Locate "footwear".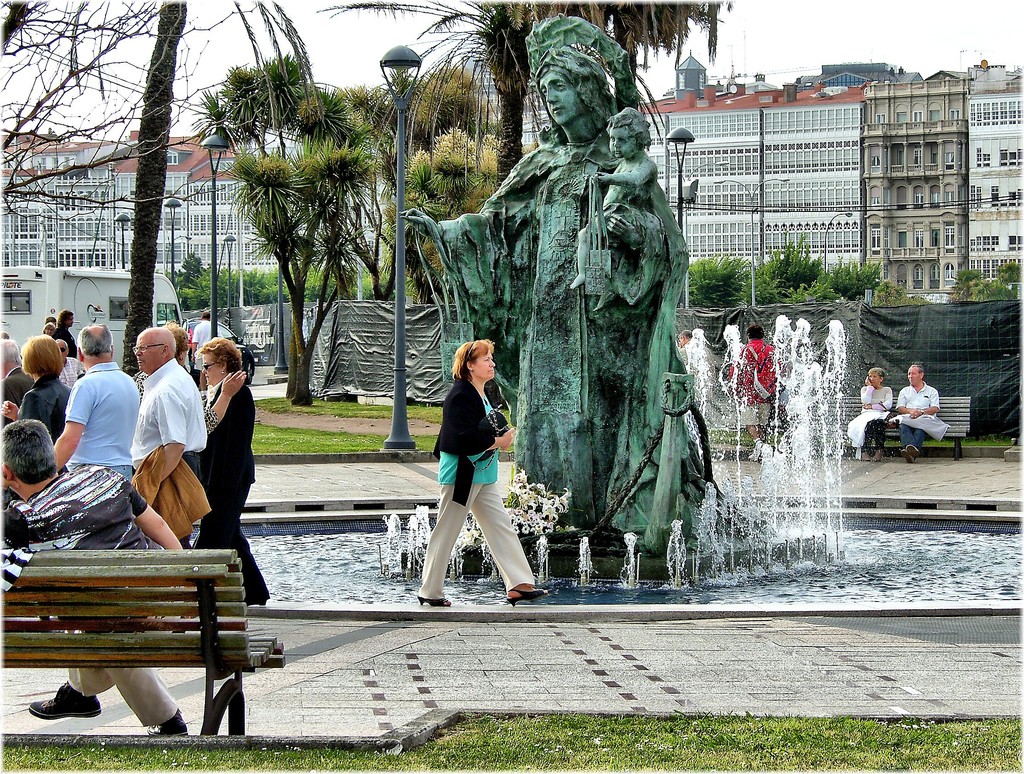
Bounding box: [414,597,454,605].
